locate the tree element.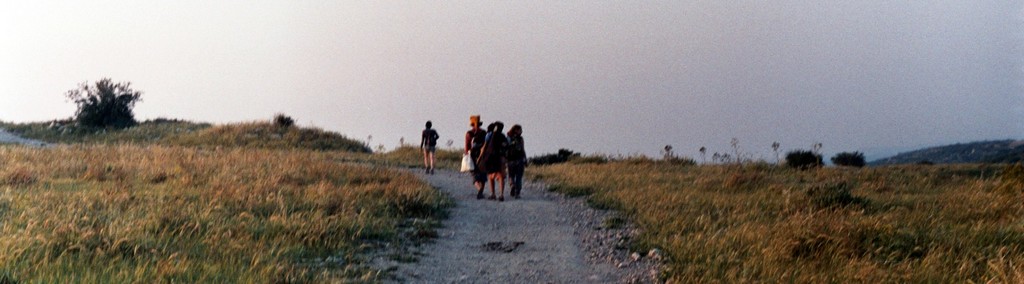
Element bbox: x1=829 y1=149 x2=870 y2=165.
